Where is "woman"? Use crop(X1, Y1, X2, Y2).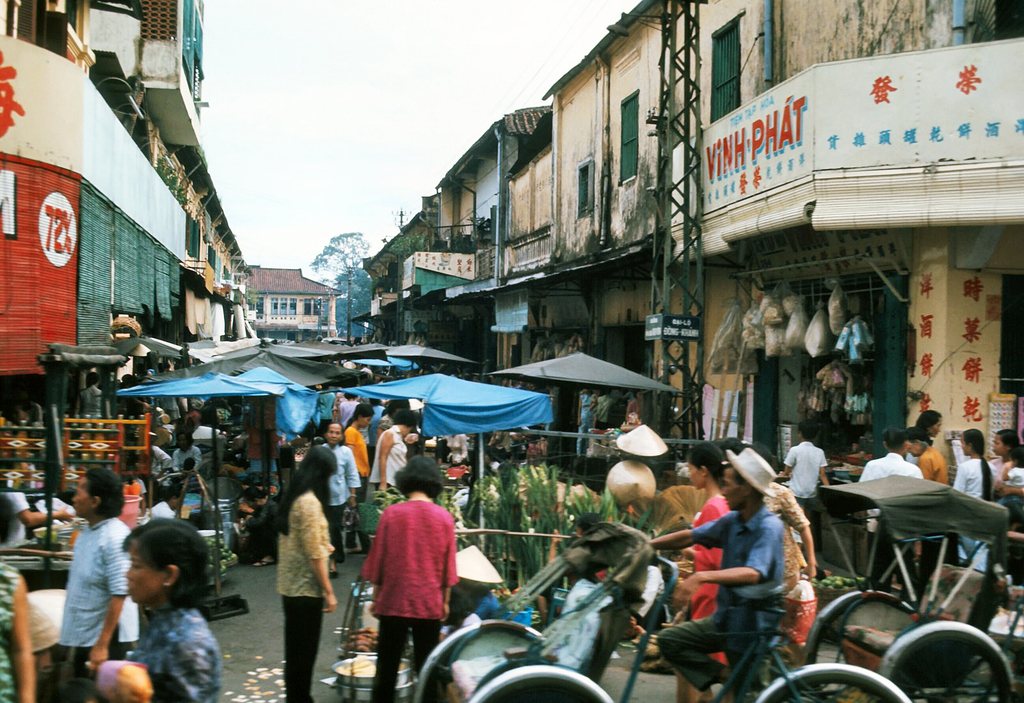
crop(339, 404, 376, 556).
